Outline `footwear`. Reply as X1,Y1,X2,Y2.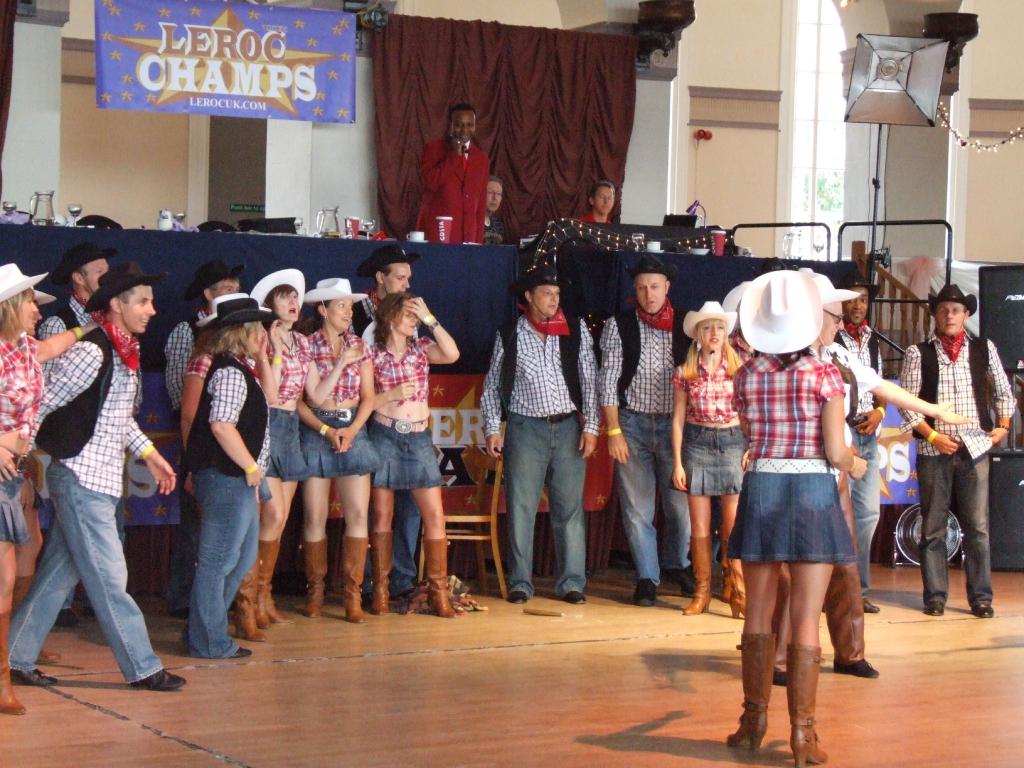
365,525,392,616.
